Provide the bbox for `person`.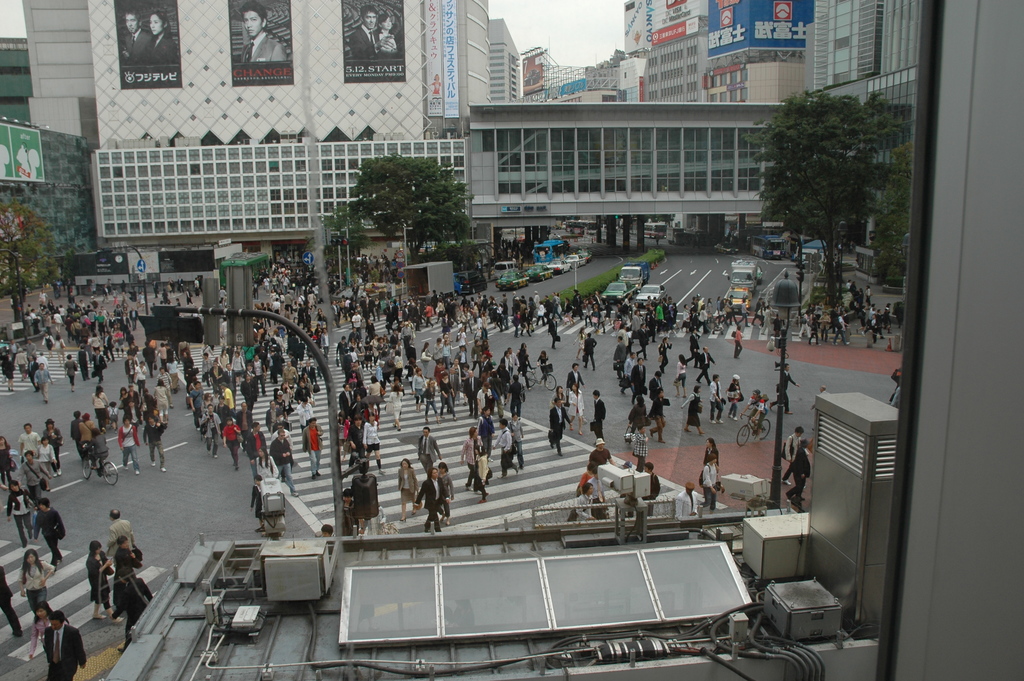
detection(472, 444, 492, 503).
